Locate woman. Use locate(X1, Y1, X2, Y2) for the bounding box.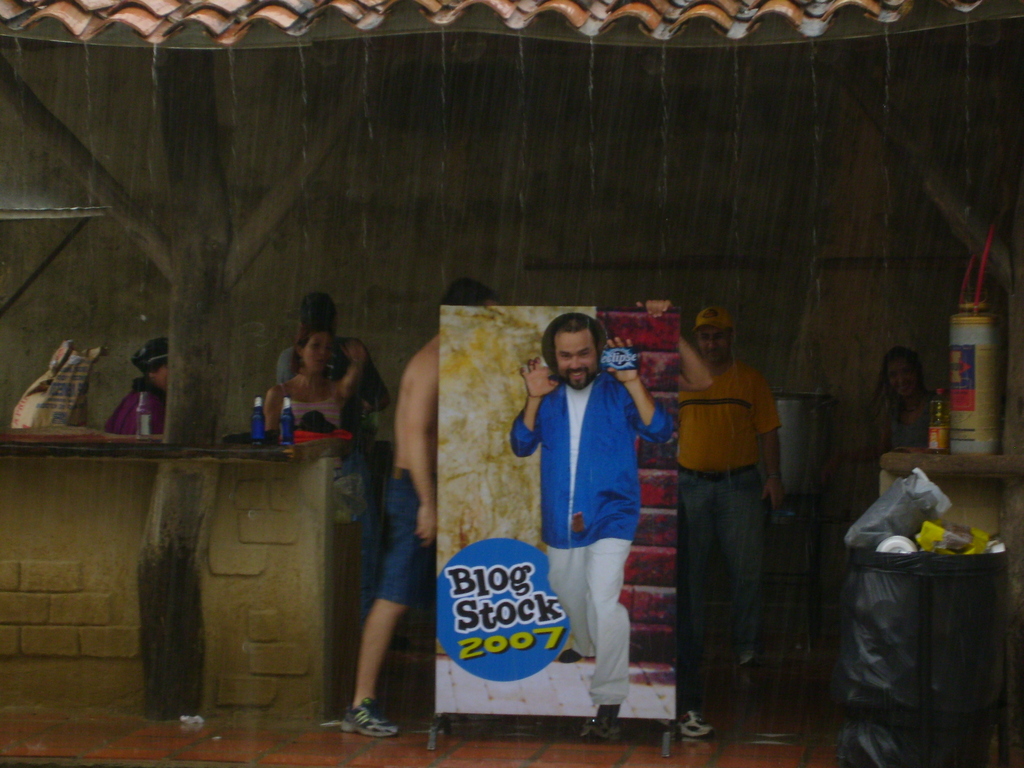
locate(868, 344, 948, 471).
